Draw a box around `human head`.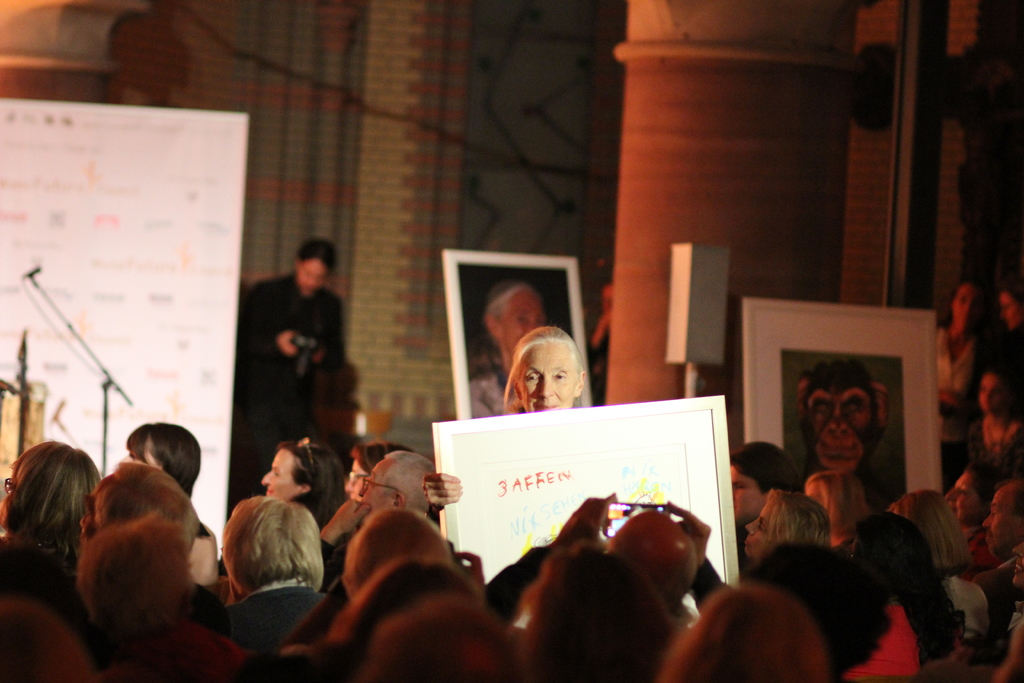
Rect(0, 598, 86, 682).
